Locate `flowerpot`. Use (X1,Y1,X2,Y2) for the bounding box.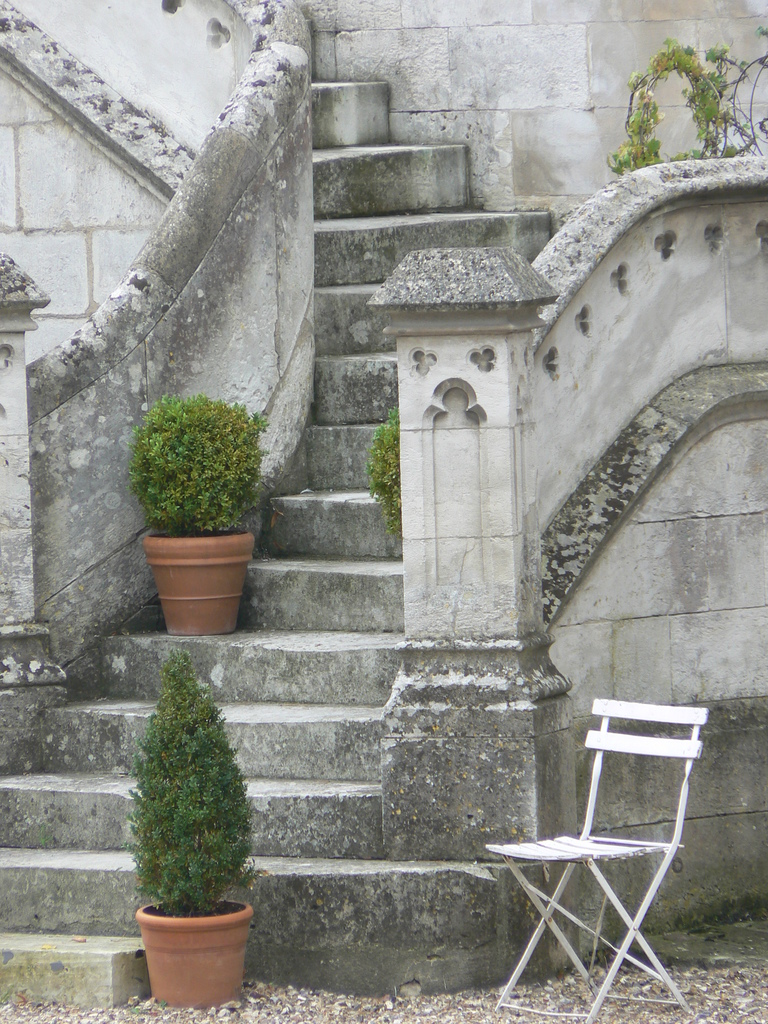
(134,897,255,1007).
